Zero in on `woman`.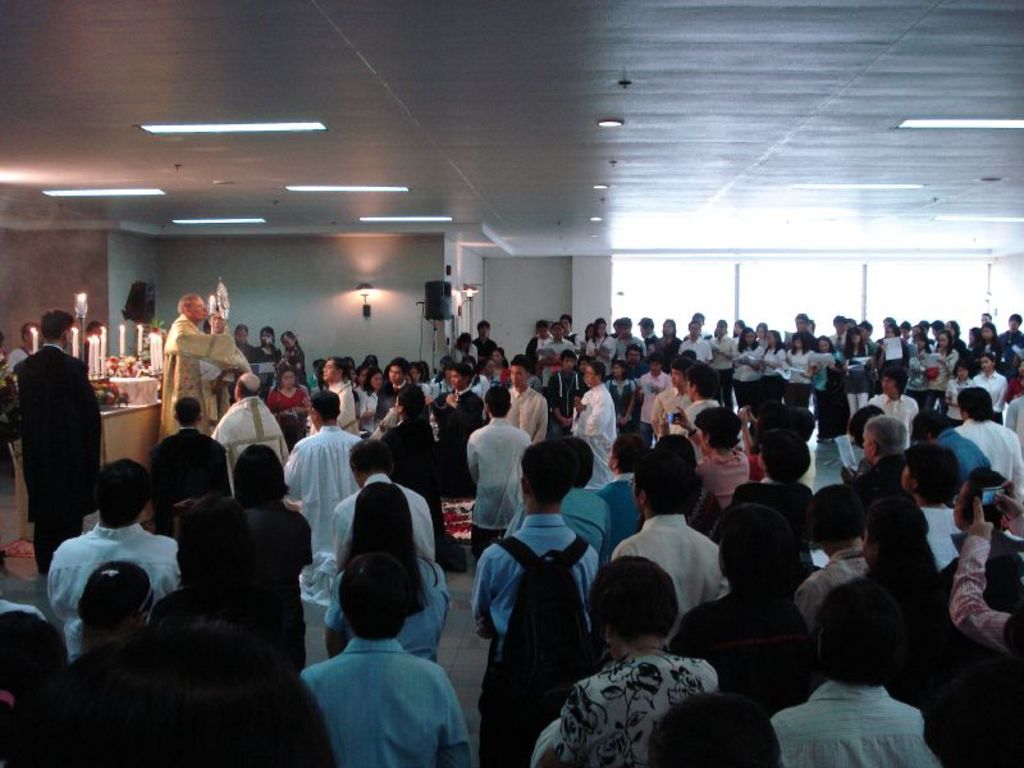
Zeroed in: l=762, t=329, r=787, b=403.
